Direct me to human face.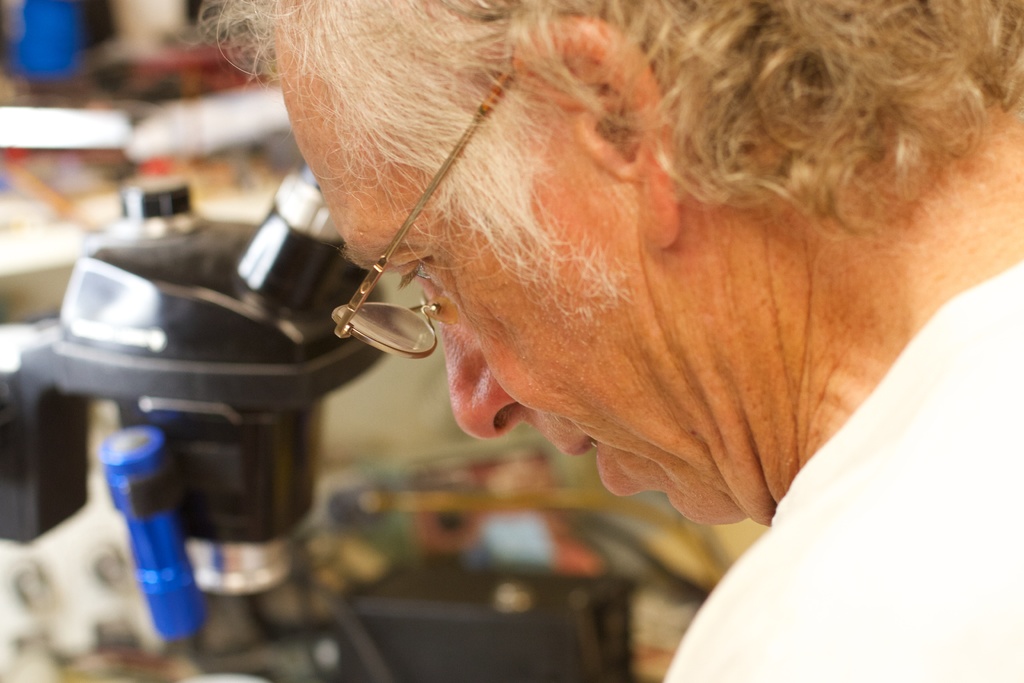
Direction: detection(279, 0, 783, 526).
